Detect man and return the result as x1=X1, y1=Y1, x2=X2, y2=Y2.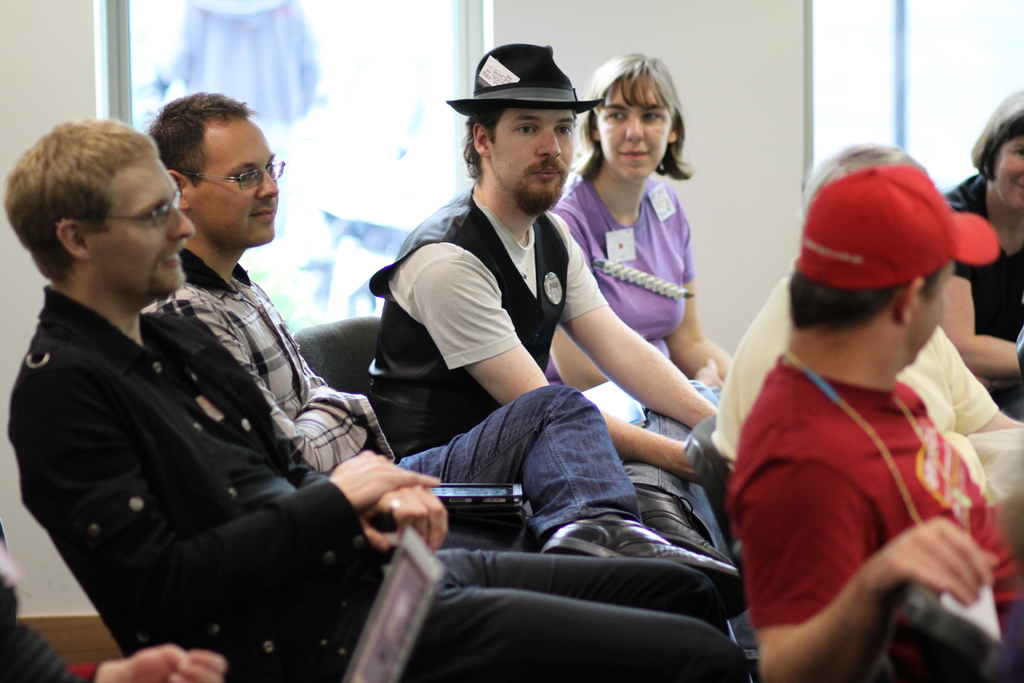
x1=737, y1=163, x2=1023, y2=682.
